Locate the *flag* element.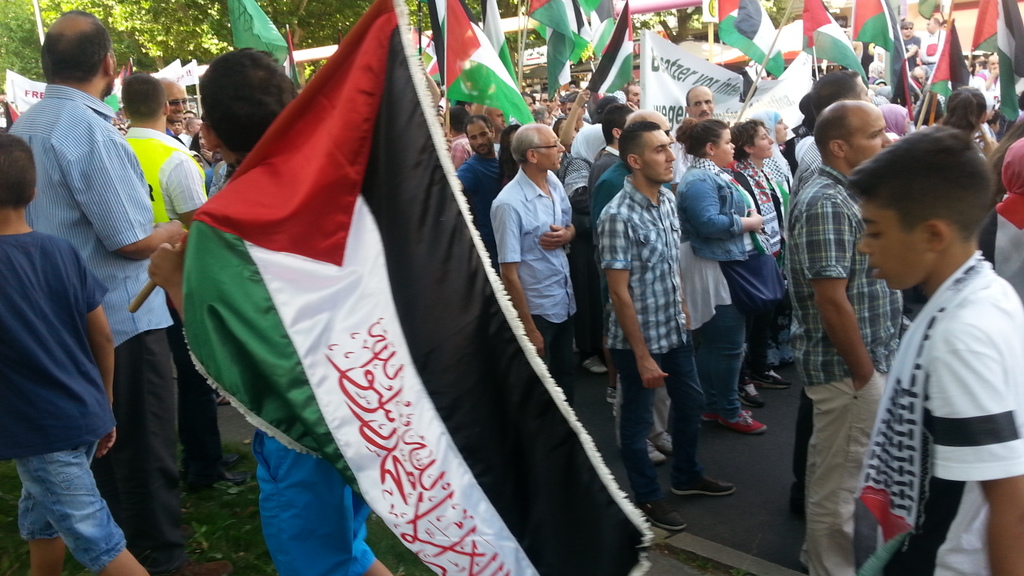
Element bbox: 923/18/970/101.
